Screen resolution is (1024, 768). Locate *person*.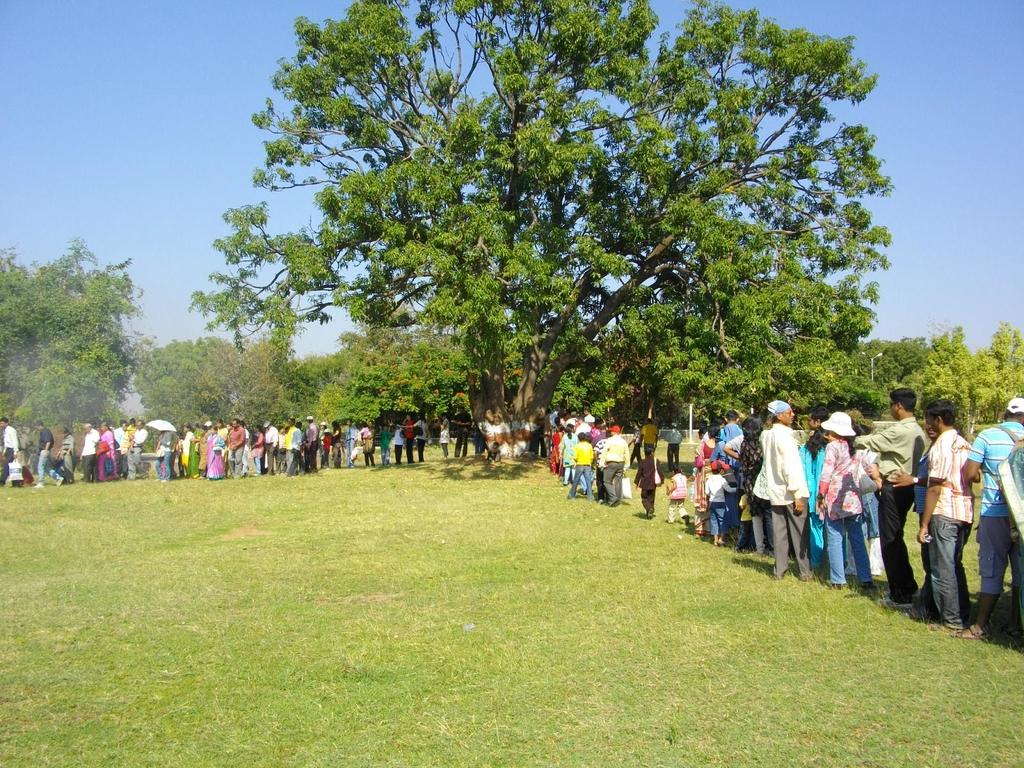
(755, 392, 823, 591).
